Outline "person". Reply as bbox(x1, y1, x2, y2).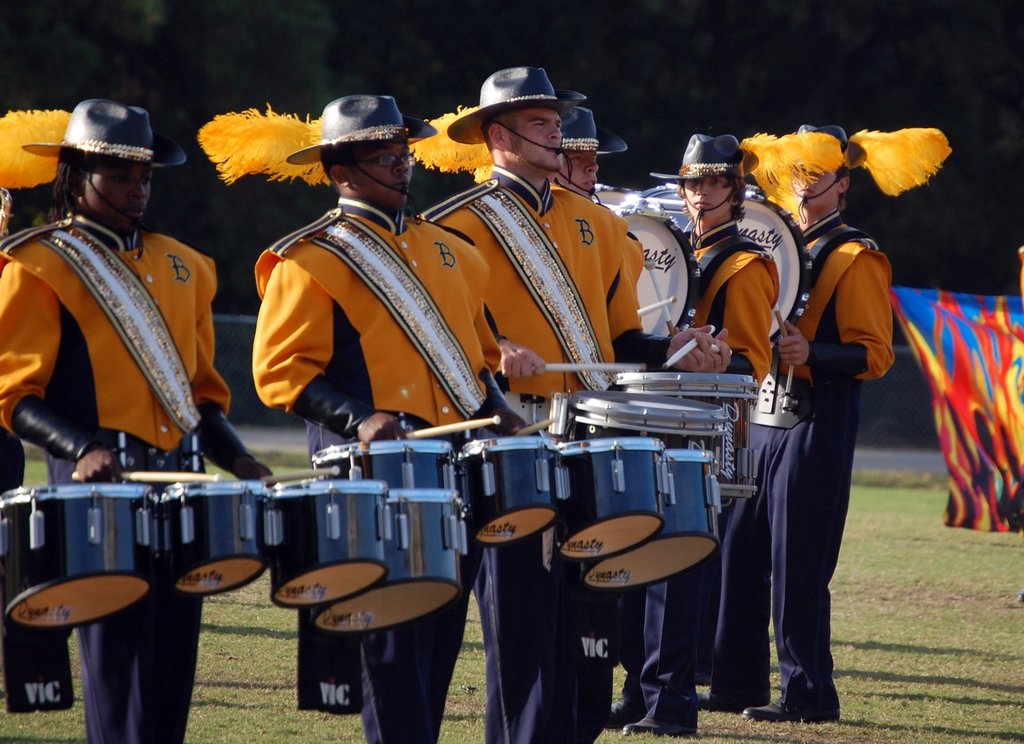
bbox(249, 92, 500, 743).
